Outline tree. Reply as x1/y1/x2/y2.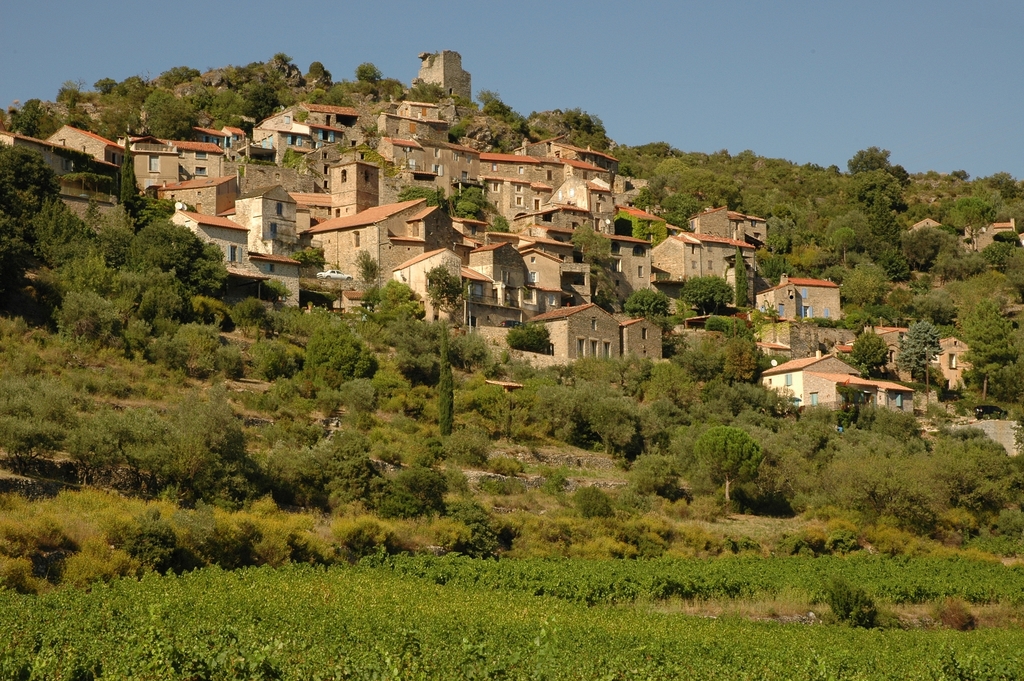
124/195/185/233.
